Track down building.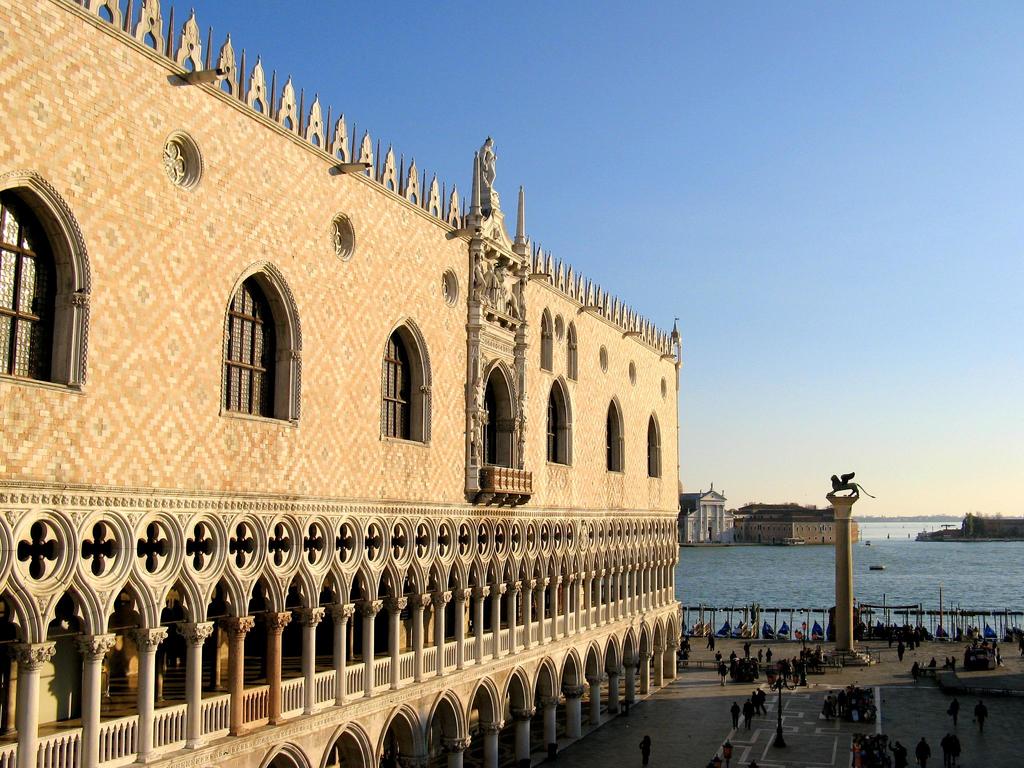
Tracked to bbox(0, 0, 682, 767).
